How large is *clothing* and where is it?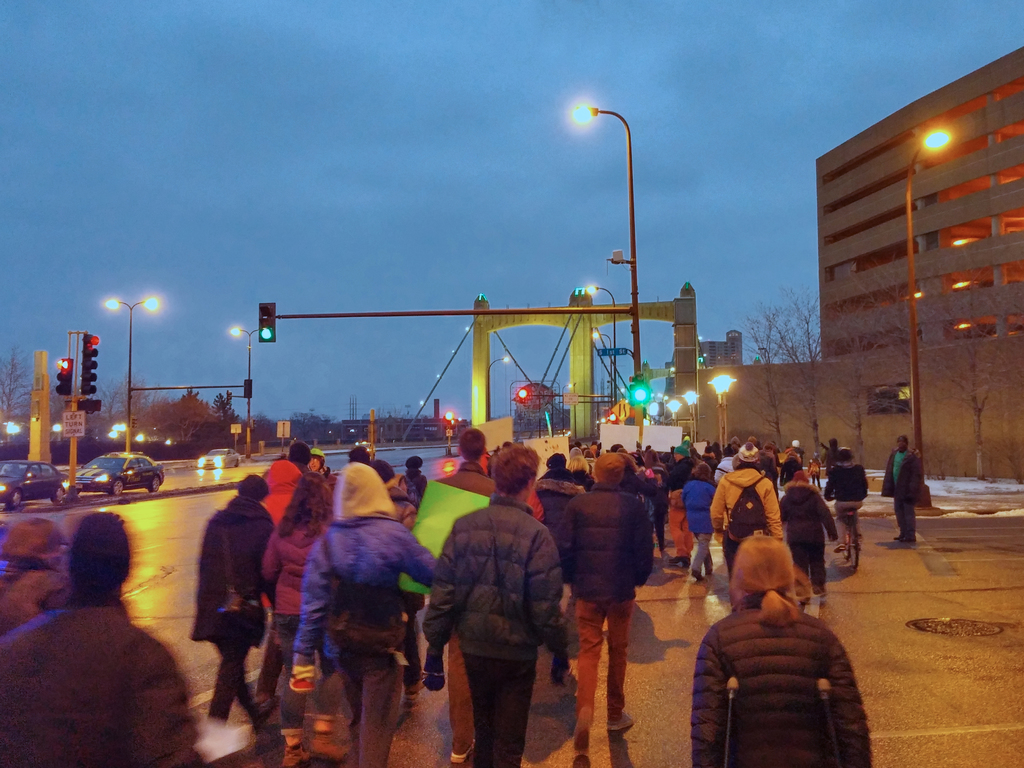
Bounding box: box(554, 482, 657, 602).
